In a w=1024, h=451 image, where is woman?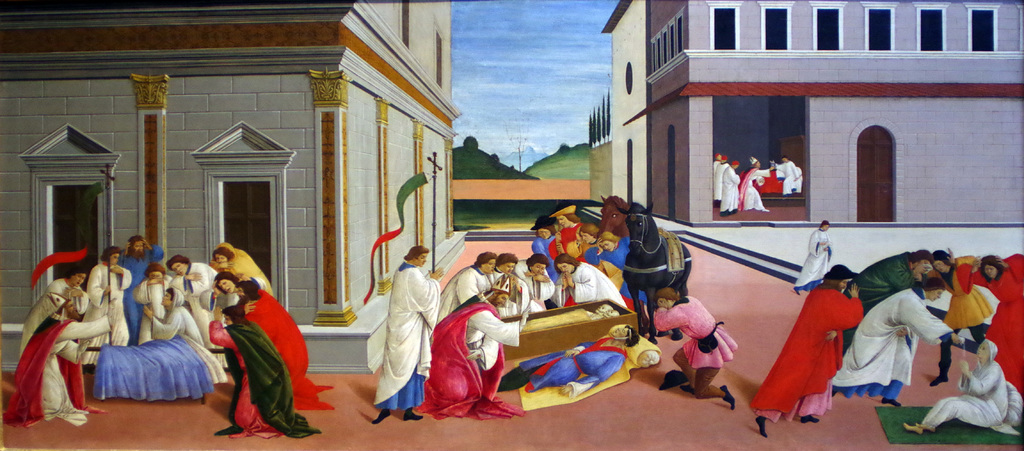
left=18, top=261, right=97, bottom=359.
